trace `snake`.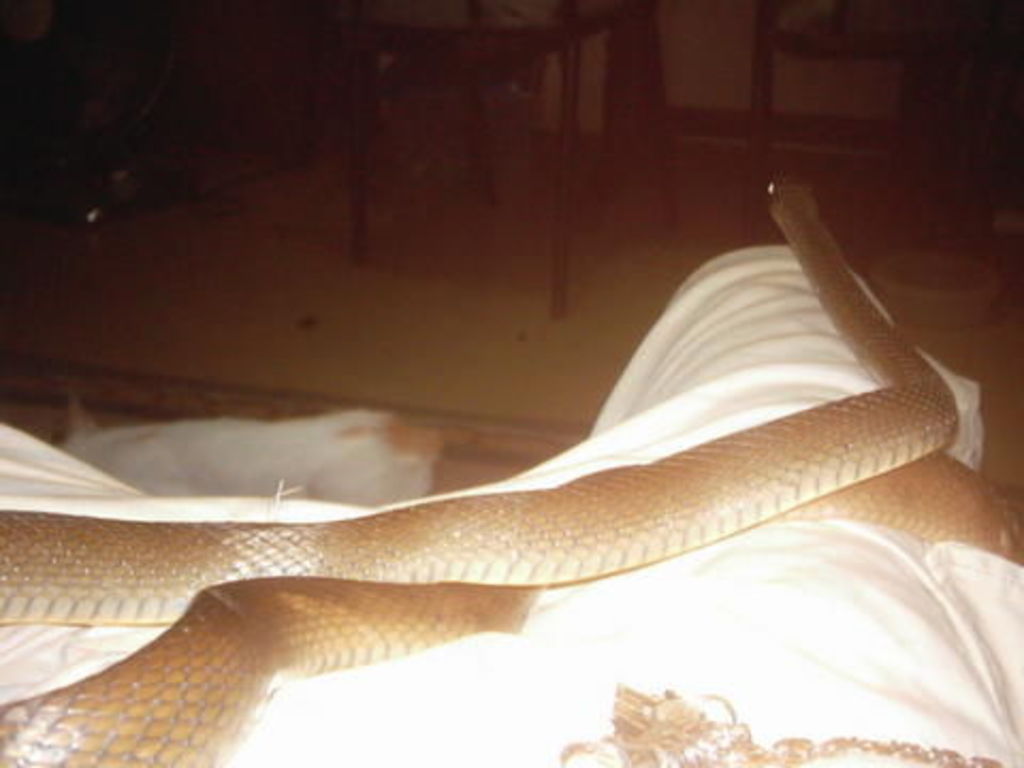
Traced to pyautogui.locateOnScreen(0, 173, 1022, 766).
